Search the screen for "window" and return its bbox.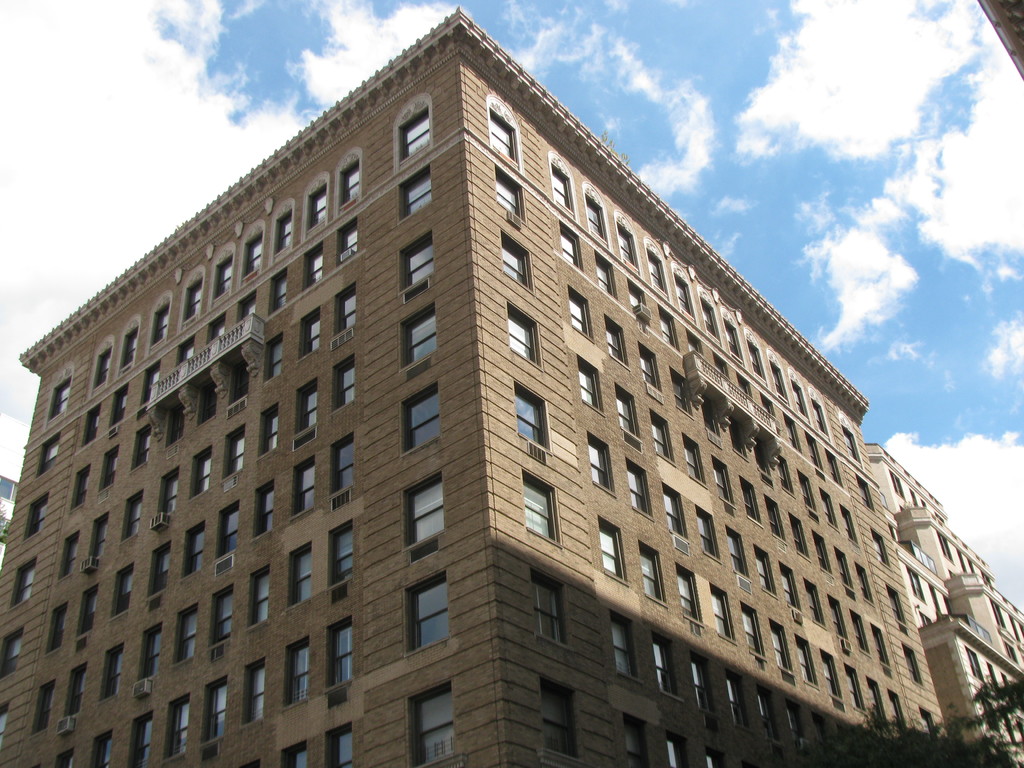
Found: 74, 668, 84, 713.
